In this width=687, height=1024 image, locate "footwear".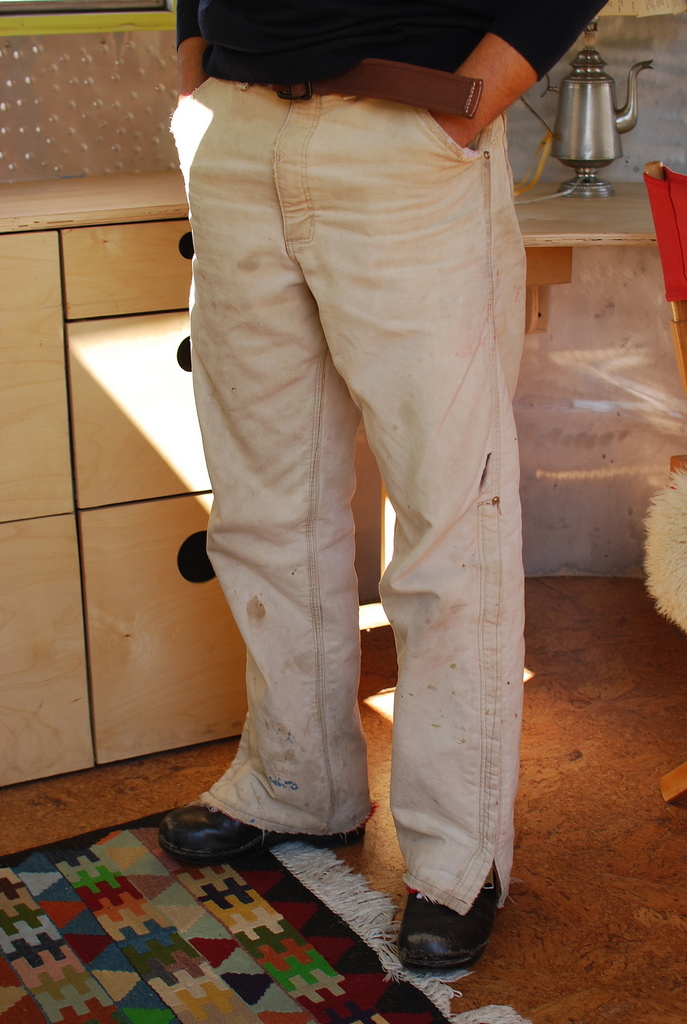
Bounding box: <box>390,890,495,980</box>.
